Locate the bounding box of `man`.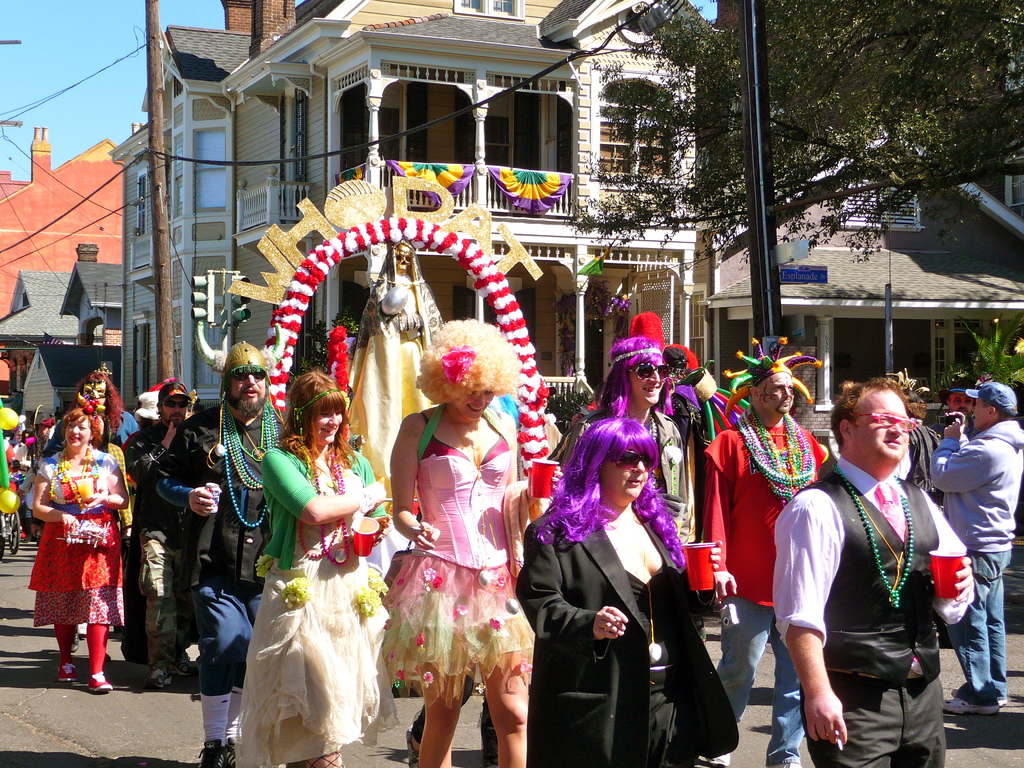
Bounding box: pyautogui.locateOnScreen(943, 372, 979, 429).
